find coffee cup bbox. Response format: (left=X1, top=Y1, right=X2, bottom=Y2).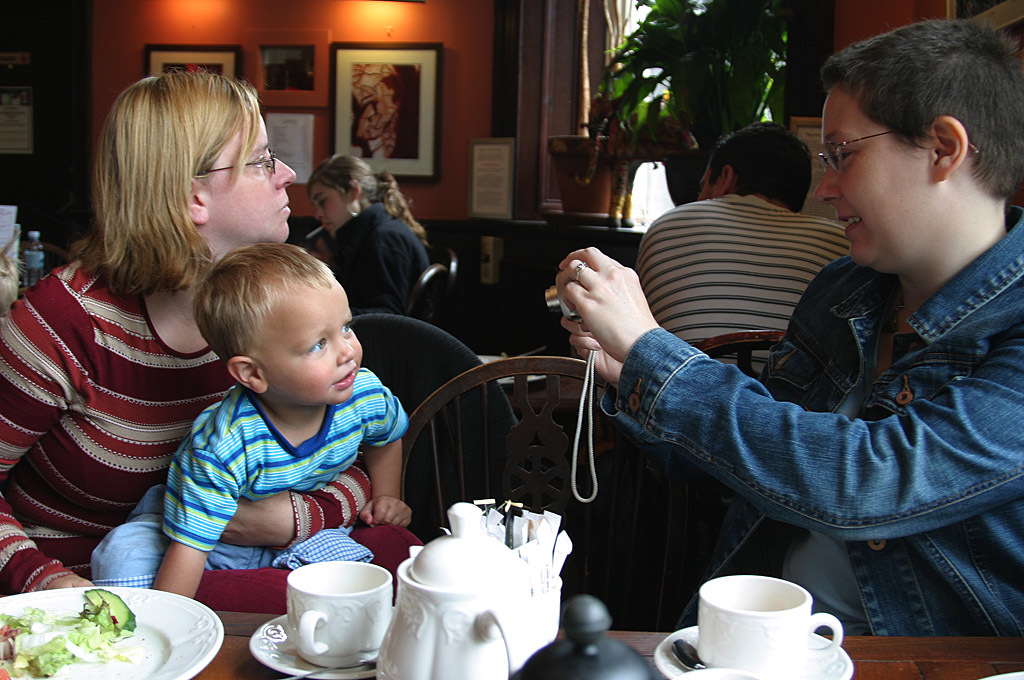
(left=700, top=578, right=845, bottom=666).
